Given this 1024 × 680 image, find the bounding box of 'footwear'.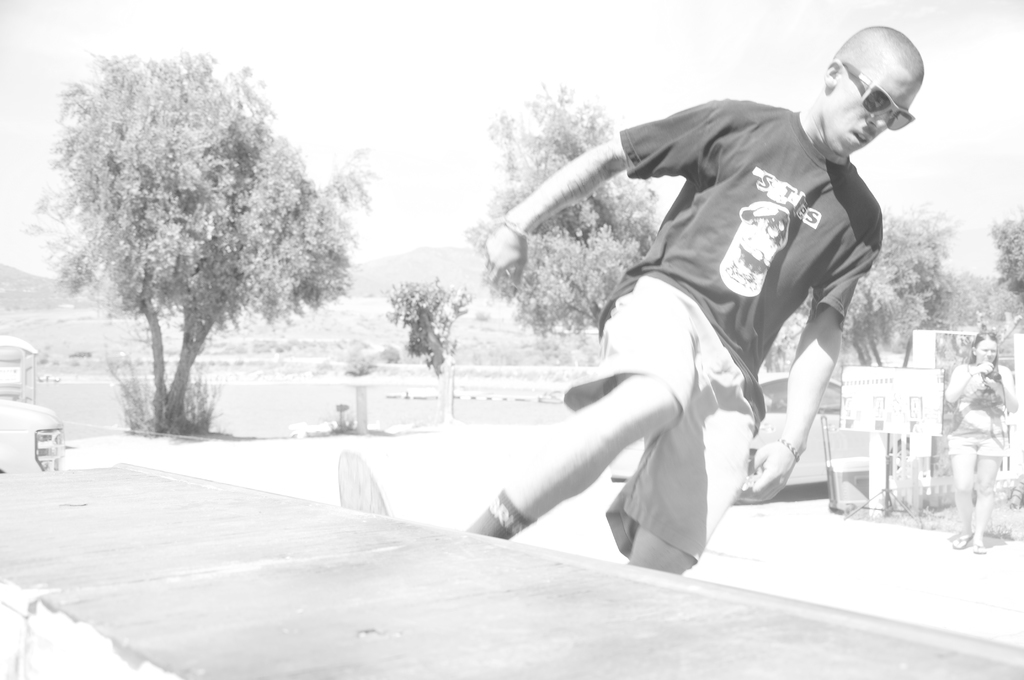
rect(972, 542, 986, 551).
